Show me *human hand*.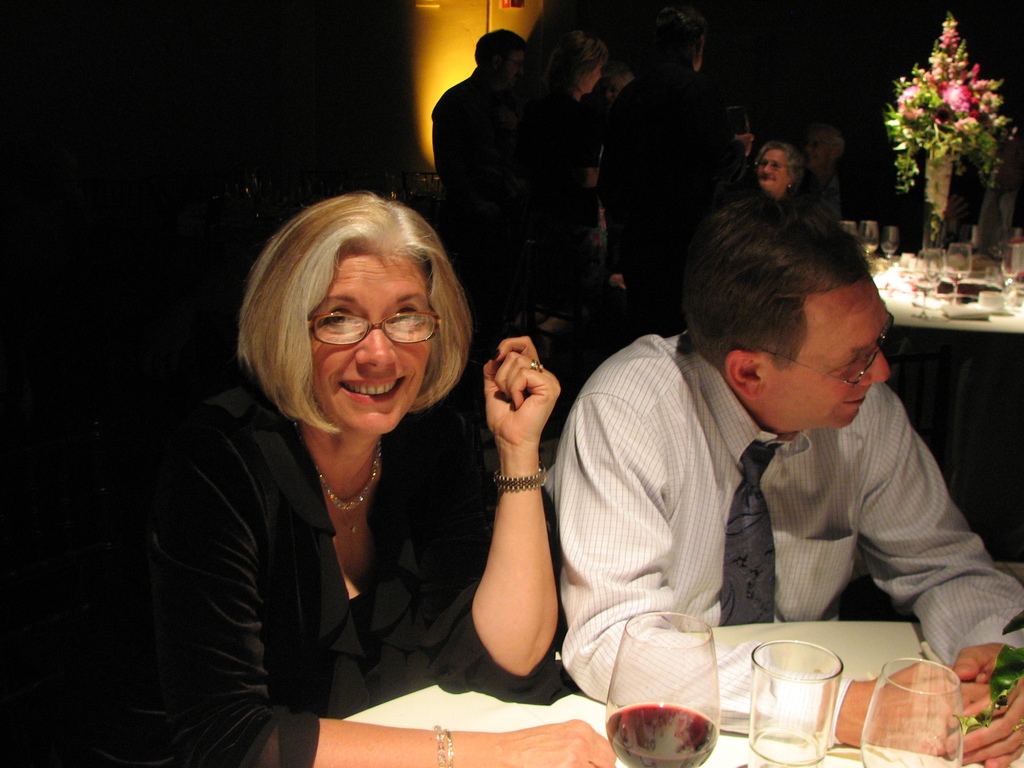
*human hand* is here: rect(465, 330, 564, 485).
